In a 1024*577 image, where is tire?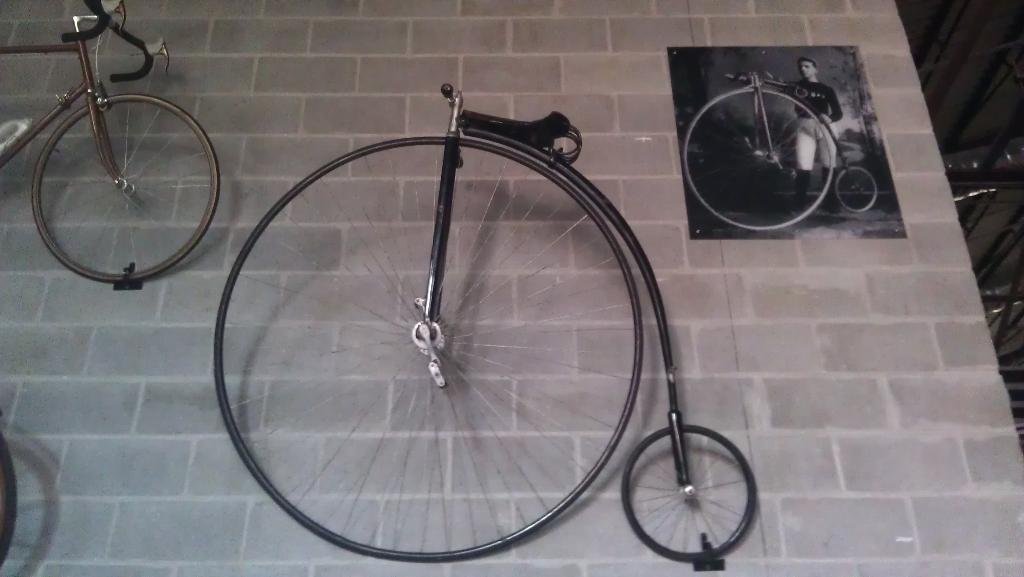
Rect(683, 89, 835, 229).
